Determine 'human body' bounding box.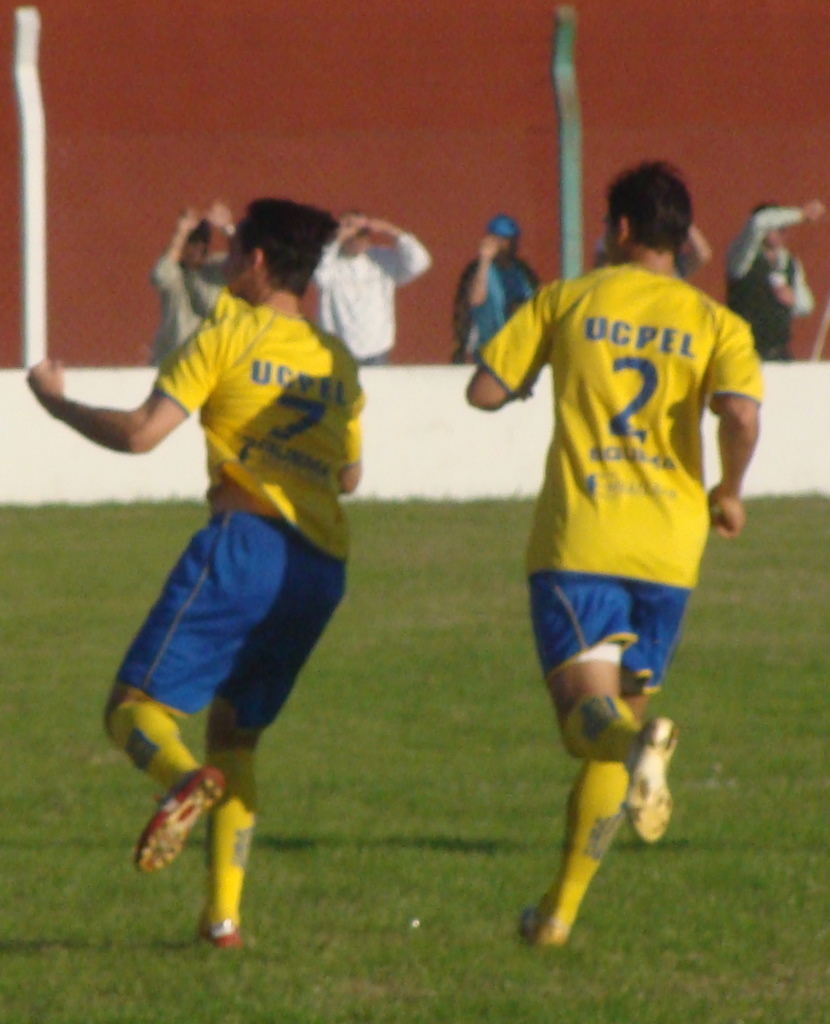
Determined: x1=15 y1=294 x2=370 y2=957.
